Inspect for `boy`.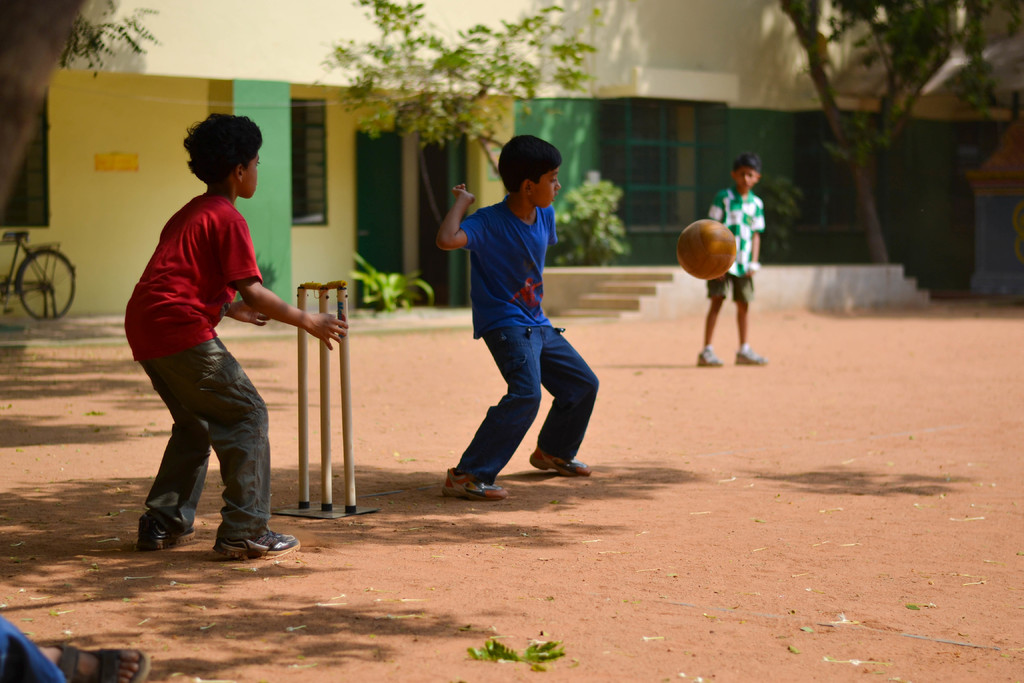
Inspection: 117/110/352/563.
